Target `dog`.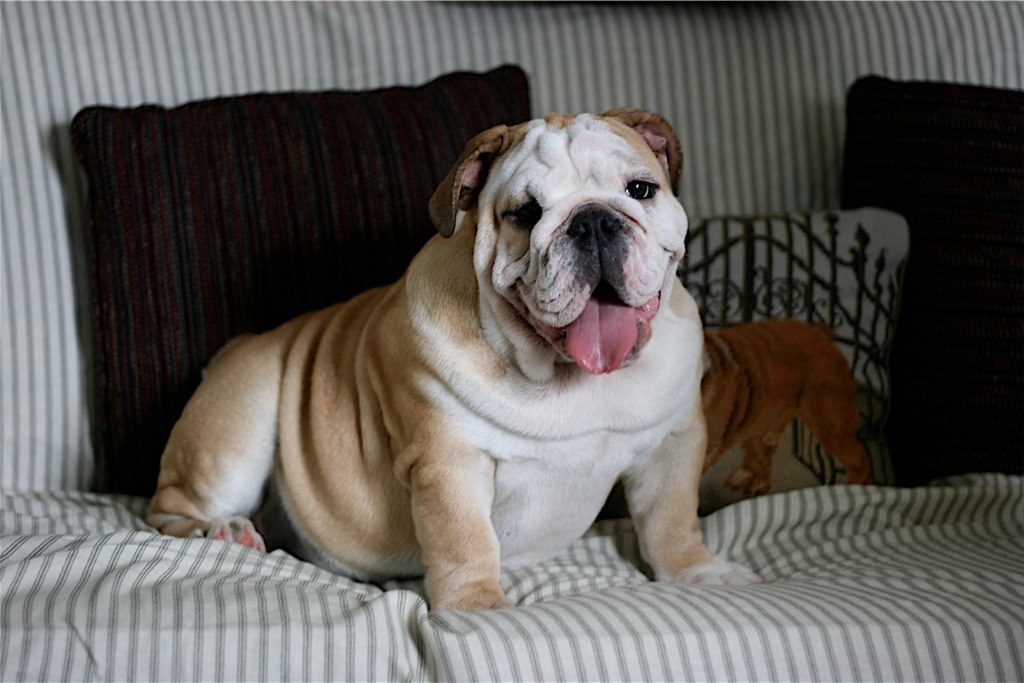
Target region: crop(705, 314, 875, 497).
